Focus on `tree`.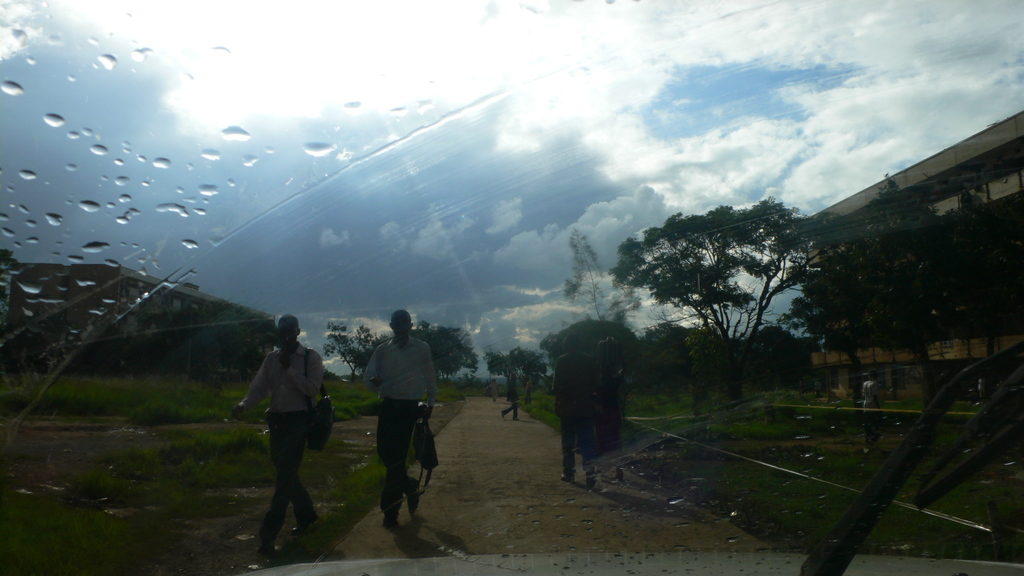
Focused at {"left": 483, "top": 349, "right": 545, "bottom": 422}.
